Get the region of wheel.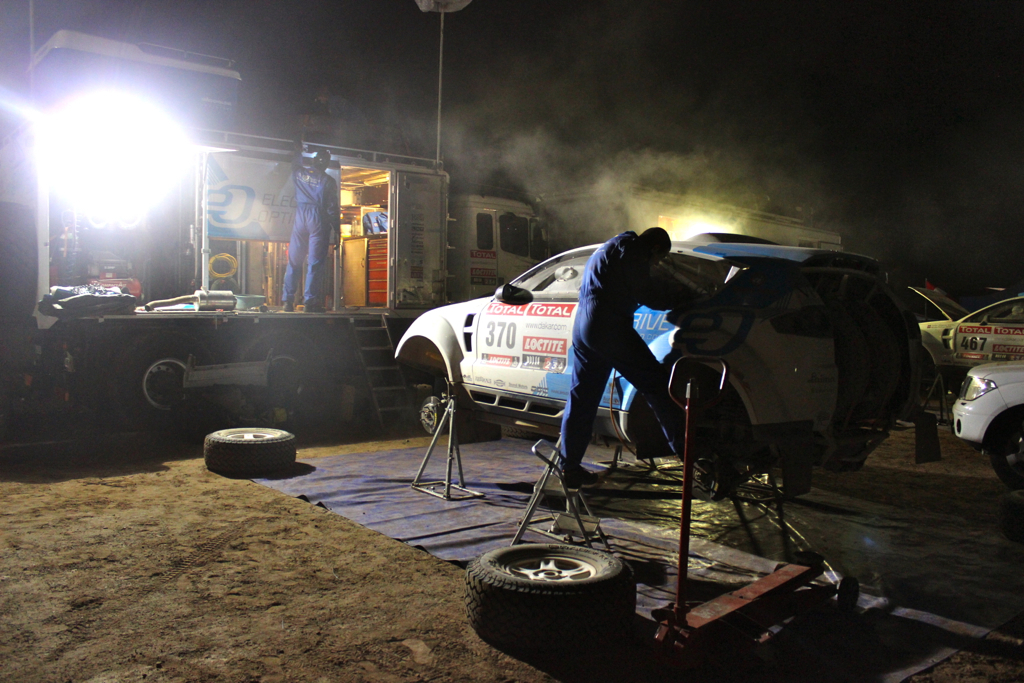
246:338:316:418.
